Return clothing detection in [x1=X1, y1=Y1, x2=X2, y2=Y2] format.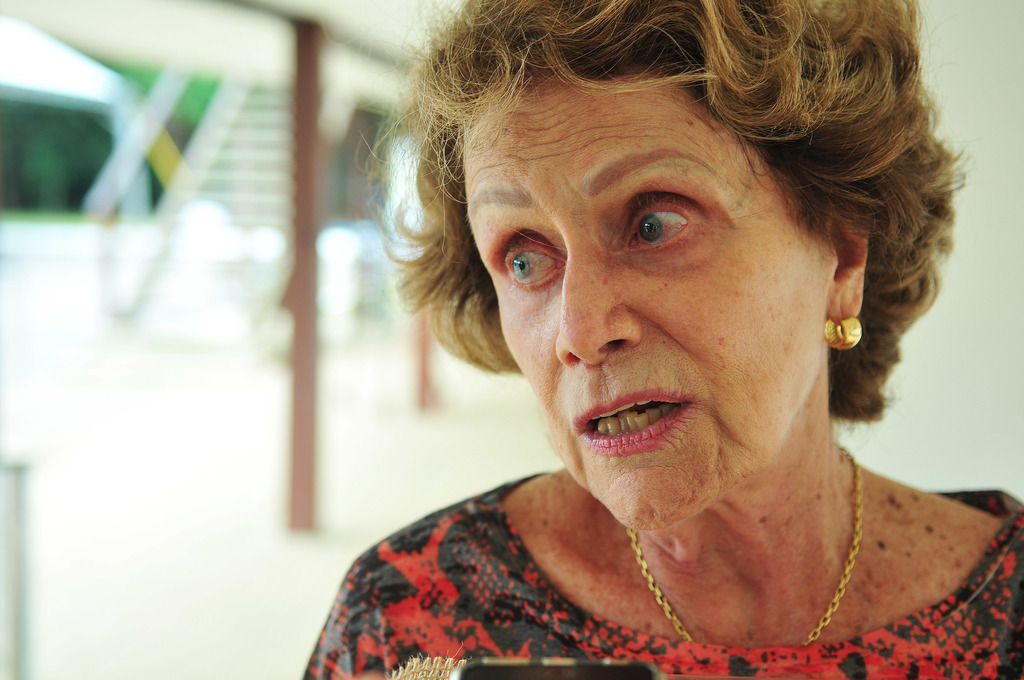
[x1=217, y1=433, x2=1023, y2=671].
